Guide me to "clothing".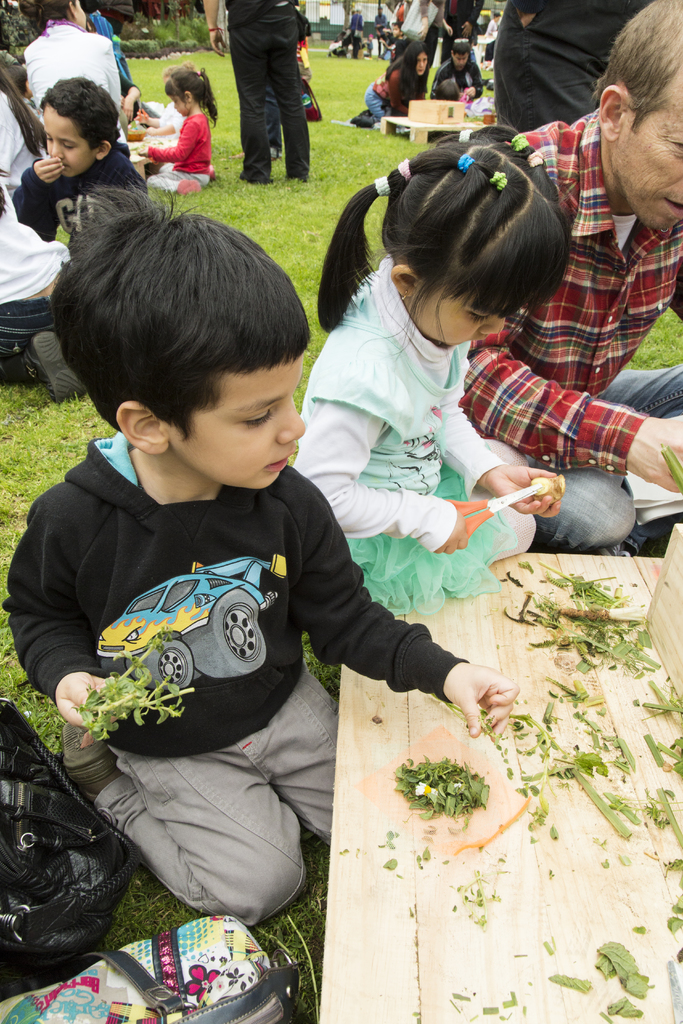
Guidance: Rect(431, 56, 483, 103).
